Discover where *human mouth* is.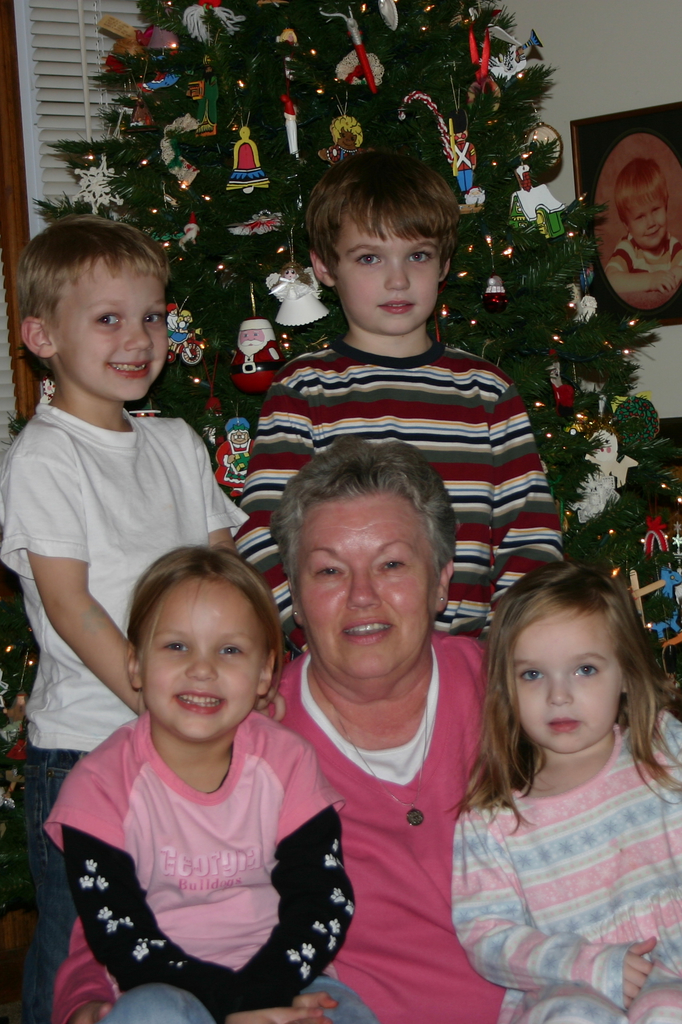
Discovered at [99,357,154,380].
